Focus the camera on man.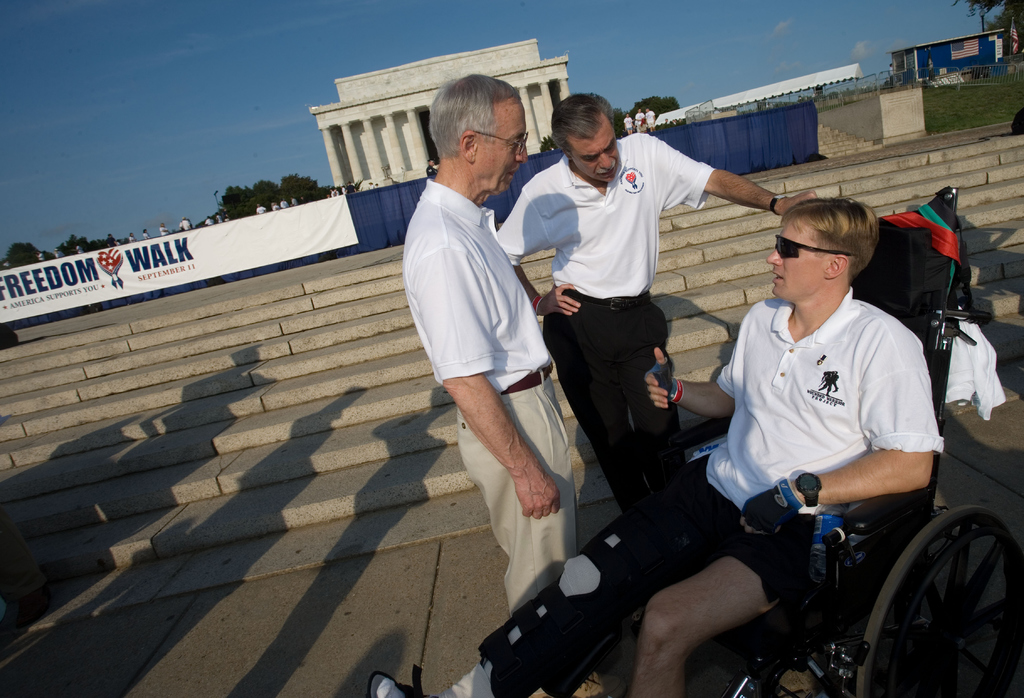
Focus region: bbox=[0, 260, 10, 271].
